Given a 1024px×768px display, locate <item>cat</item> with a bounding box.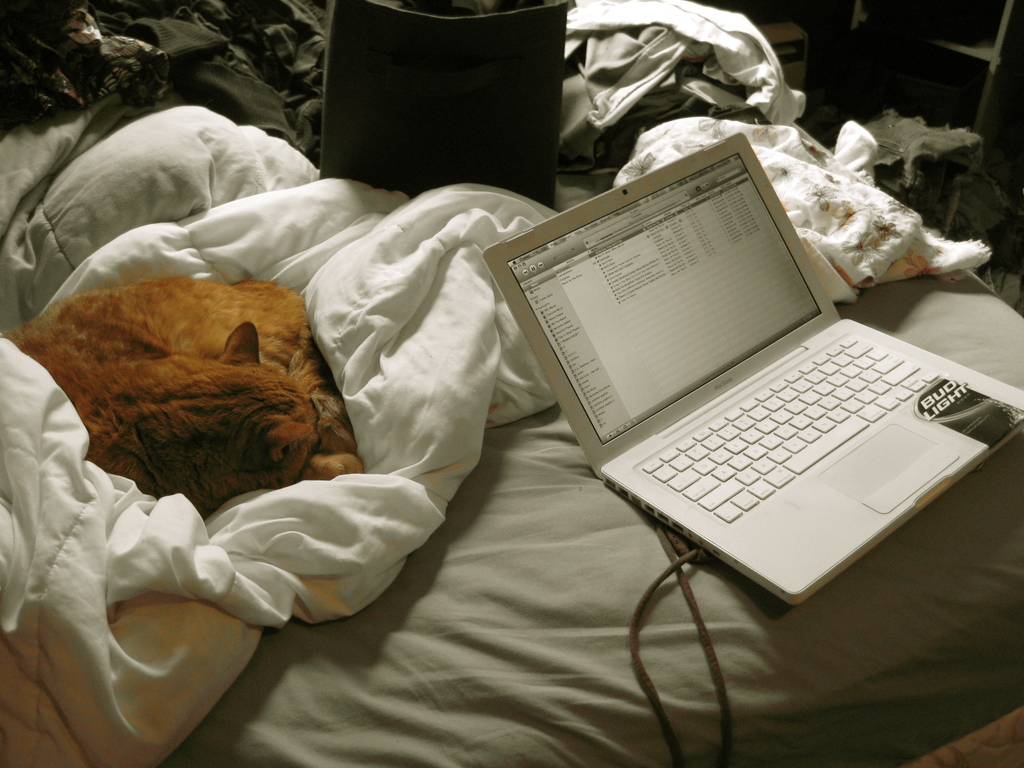
Located: detection(0, 281, 368, 520).
